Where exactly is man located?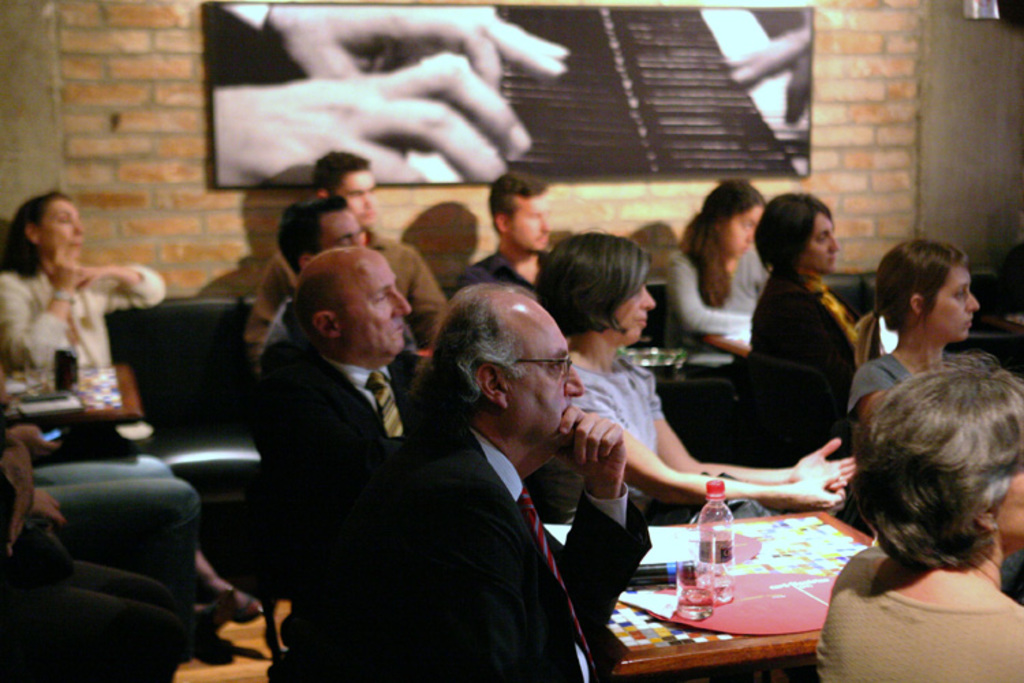
Its bounding box is (left=246, top=245, right=444, bottom=489).
